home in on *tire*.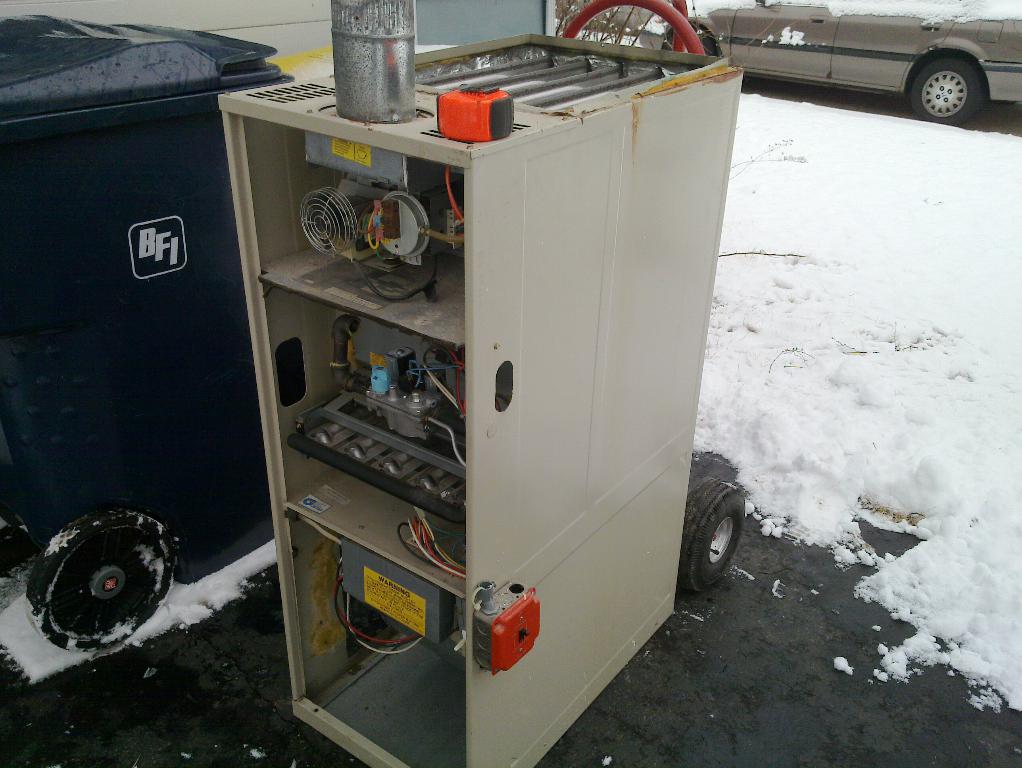
Homed in at locate(681, 466, 746, 588).
